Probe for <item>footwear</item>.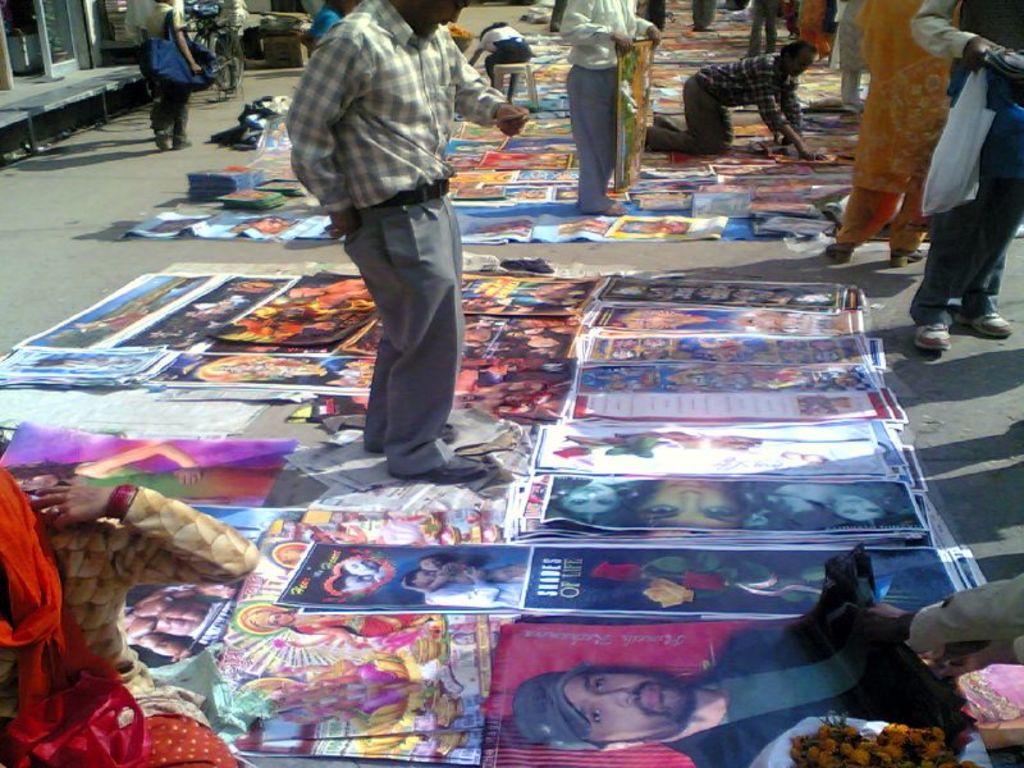
Probe result: l=390, t=453, r=486, b=483.
